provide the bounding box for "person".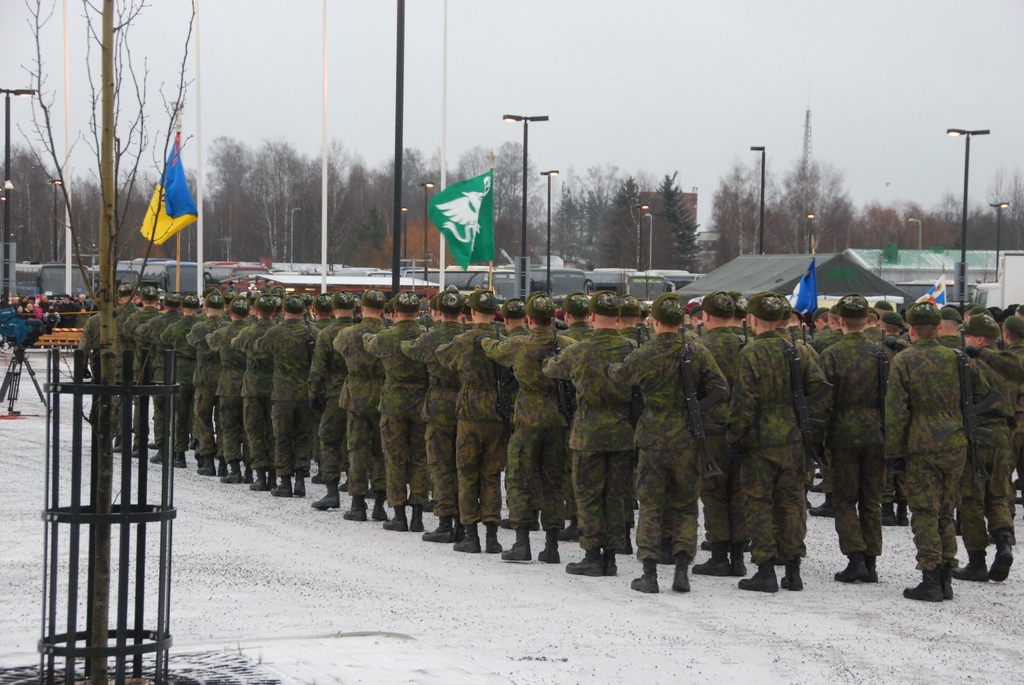
[187, 280, 228, 482].
